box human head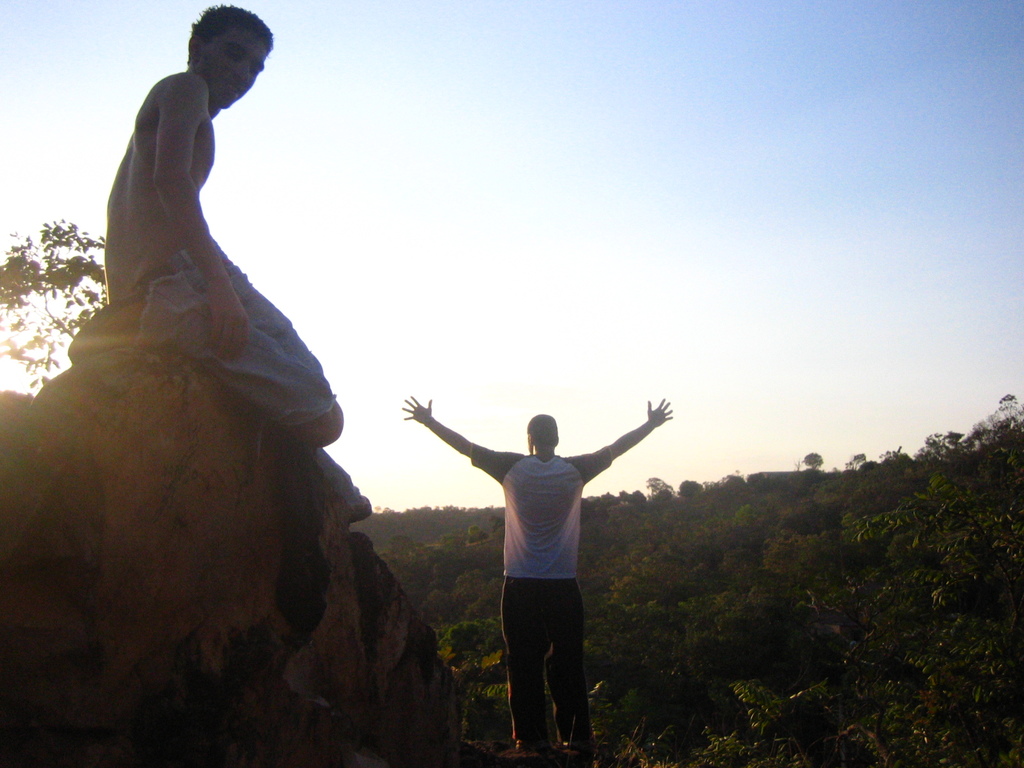
522:410:560:454
